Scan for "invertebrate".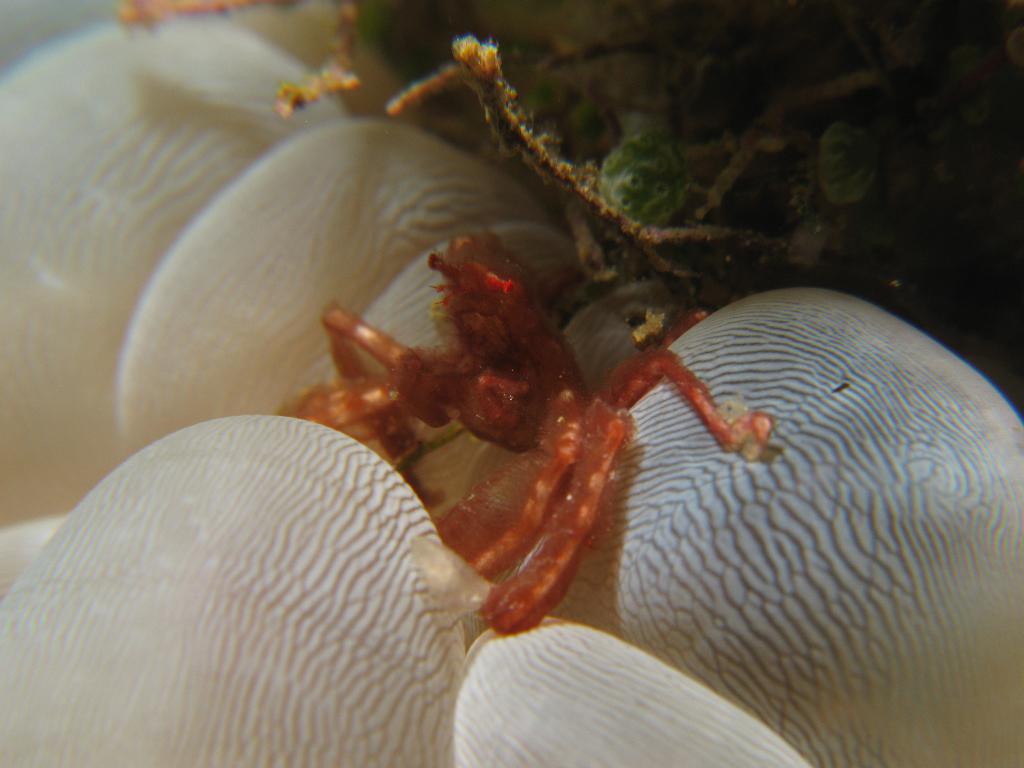
Scan result: (276,220,779,643).
